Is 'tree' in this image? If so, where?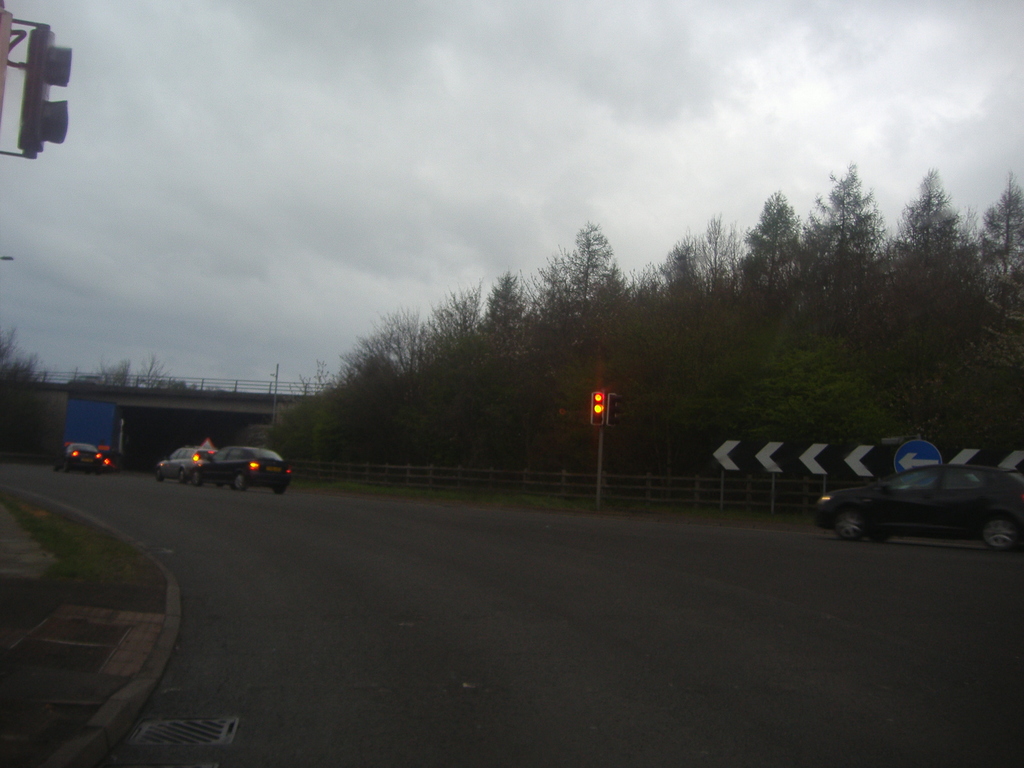
Yes, at <region>264, 392, 322, 463</region>.
